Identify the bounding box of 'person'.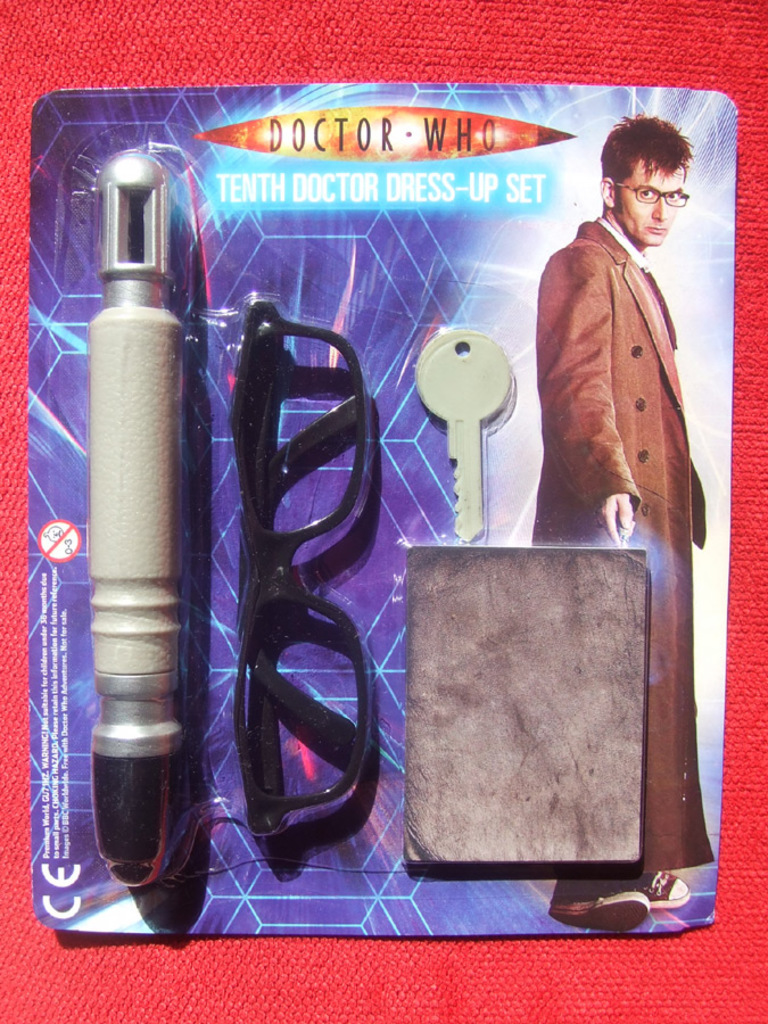
select_region(528, 113, 713, 928).
